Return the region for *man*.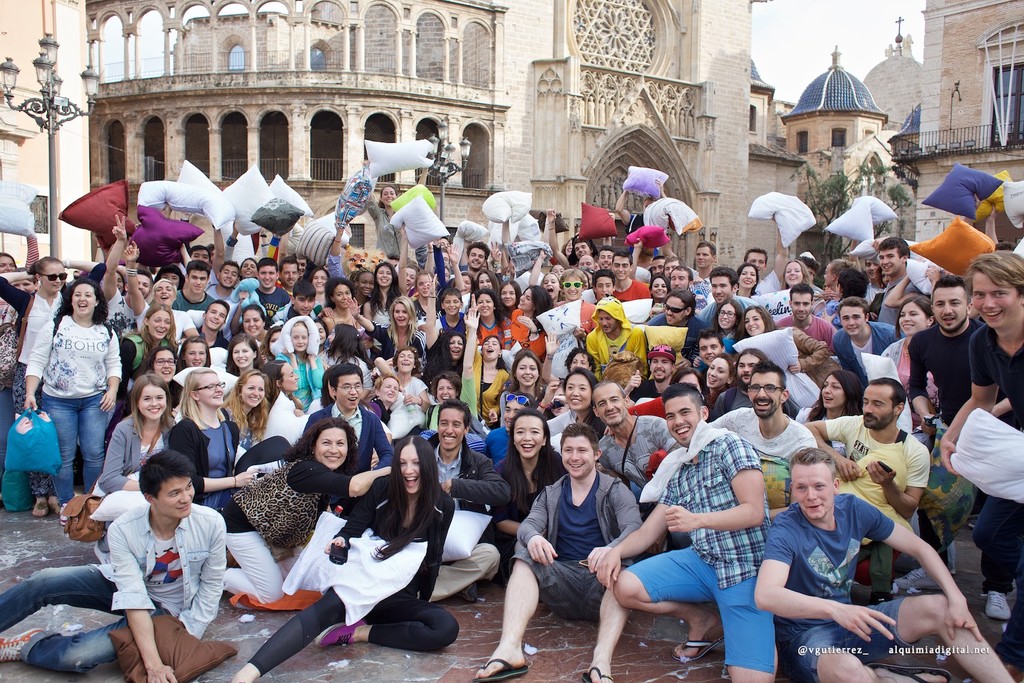
[421, 388, 515, 605].
